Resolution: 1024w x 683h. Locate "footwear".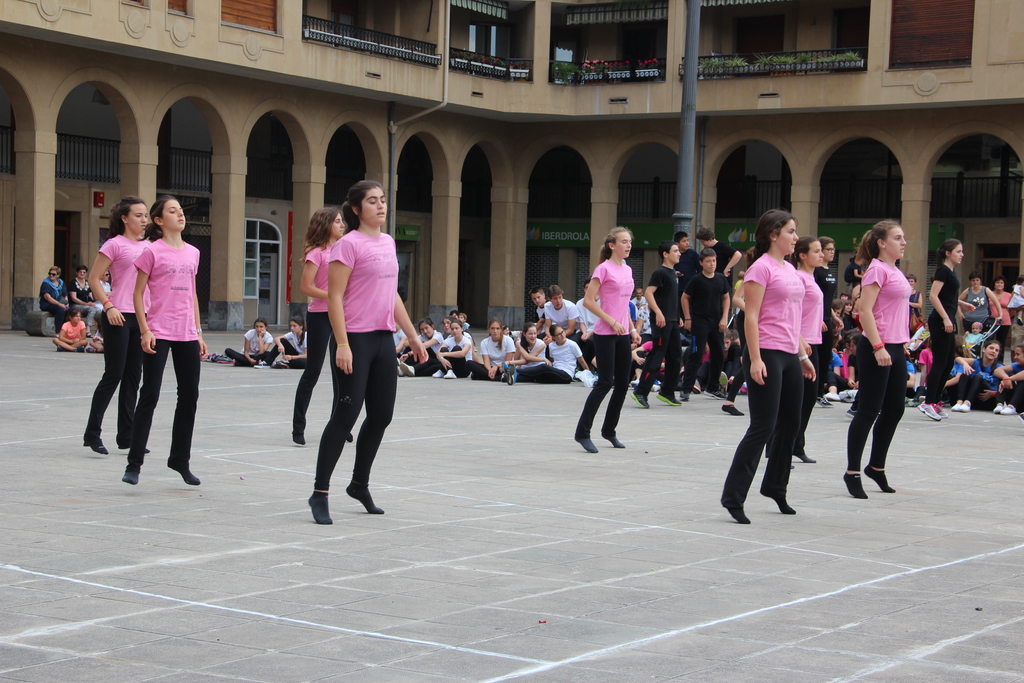
crop(826, 383, 842, 400).
